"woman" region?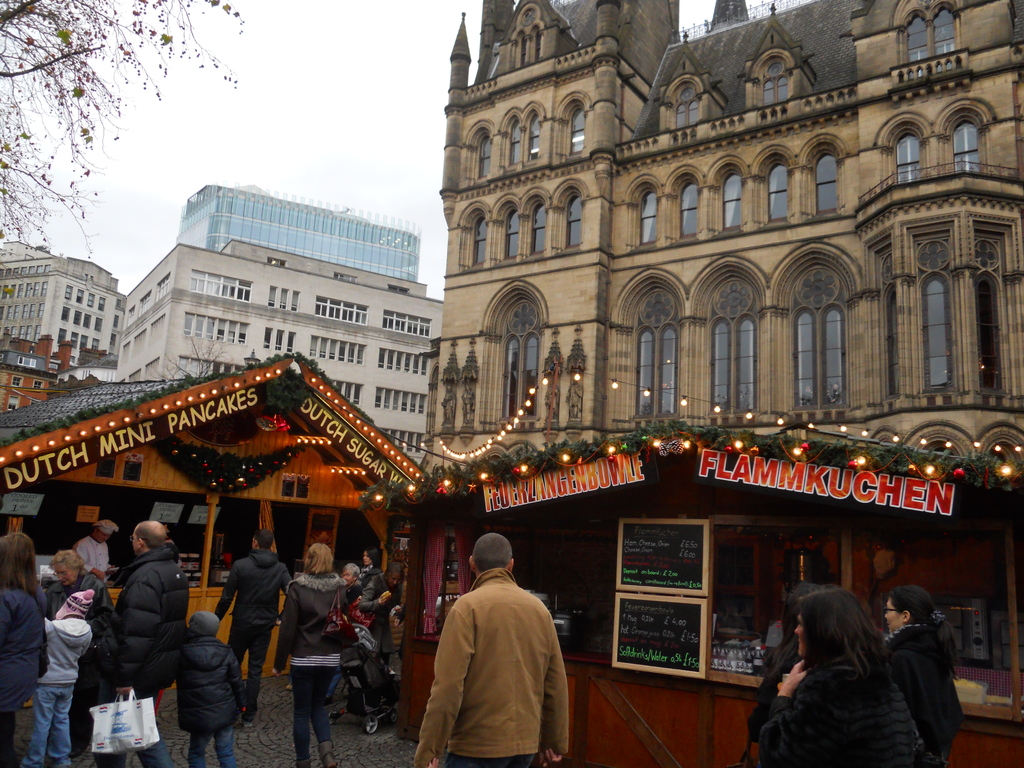
<box>354,570,416,717</box>
